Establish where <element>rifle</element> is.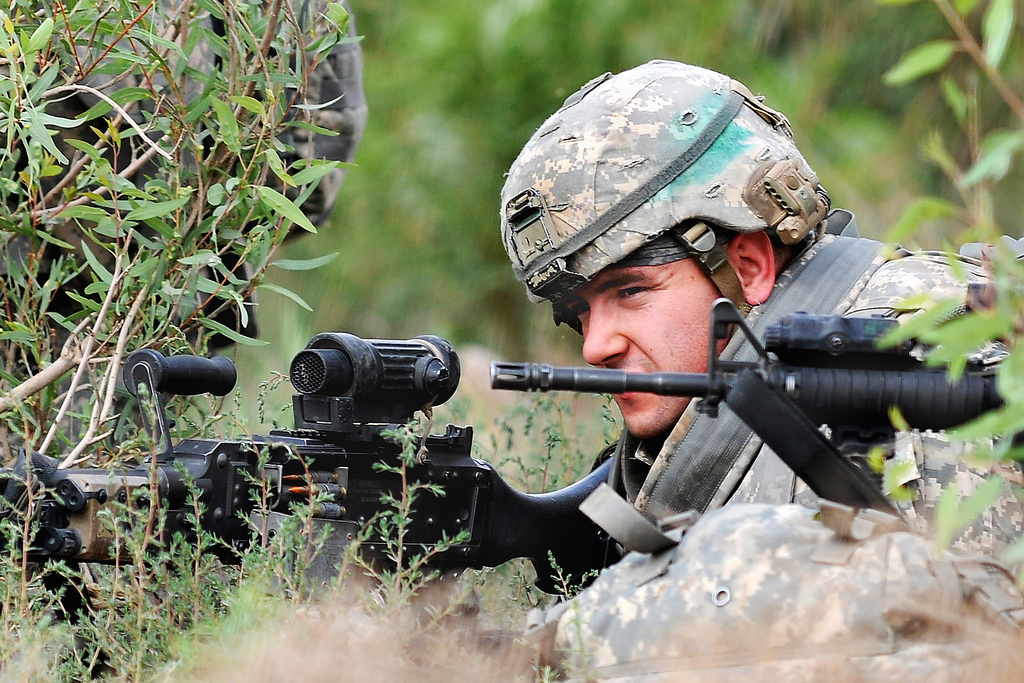
Established at 0, 332, 616, 682.
